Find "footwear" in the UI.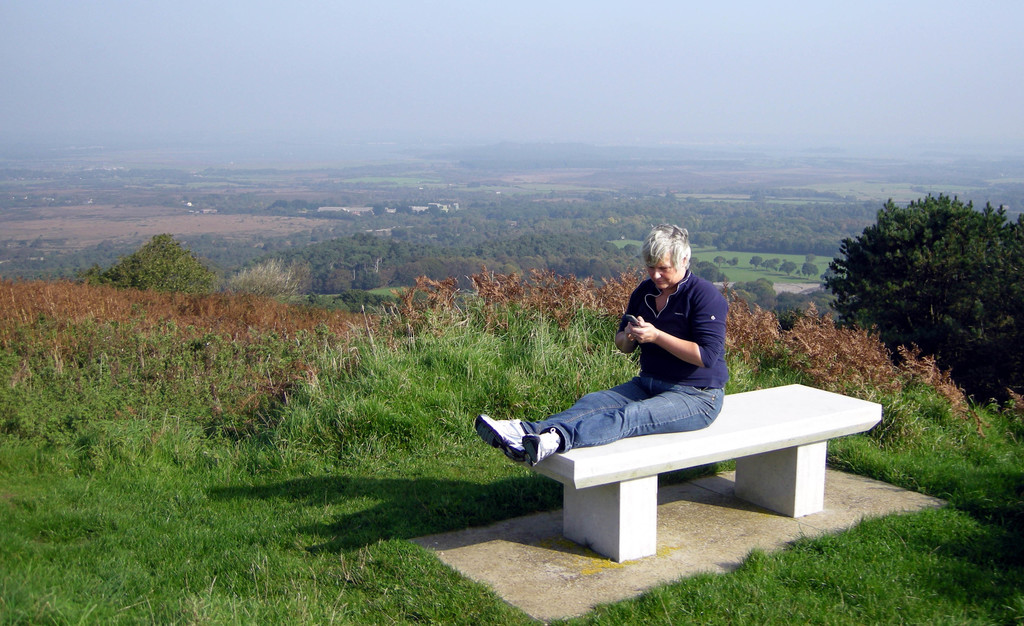
UI element at crop(472, 413, 520, 461).
